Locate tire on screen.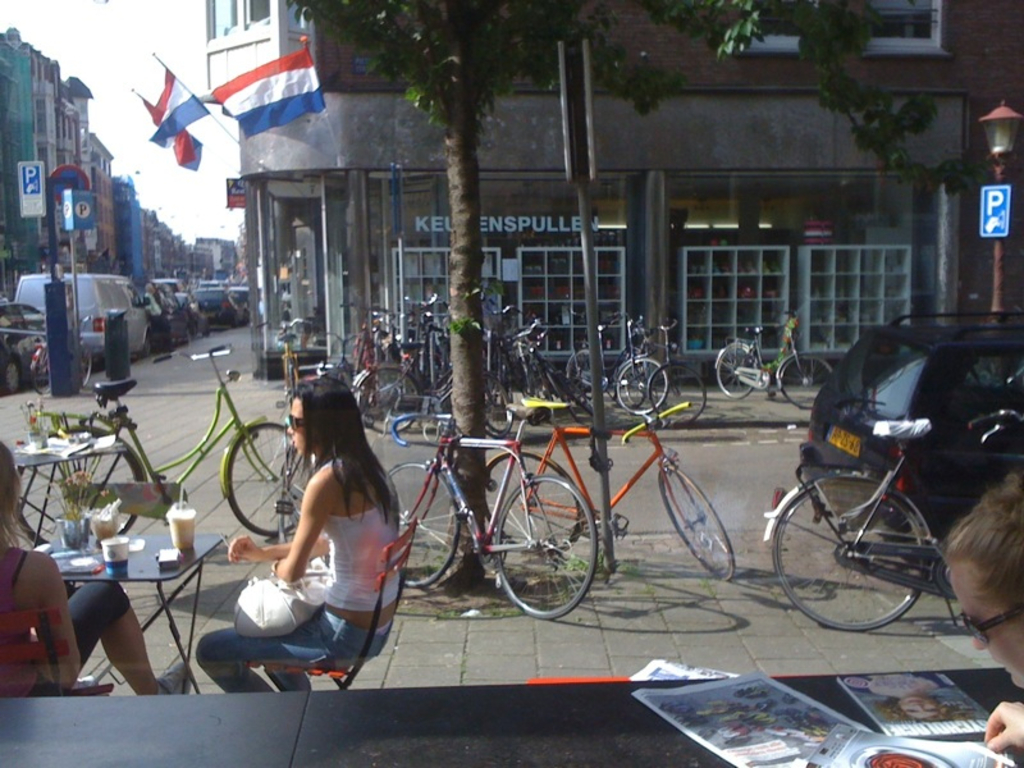
On screen at locate(383, 458, 467, 588).
